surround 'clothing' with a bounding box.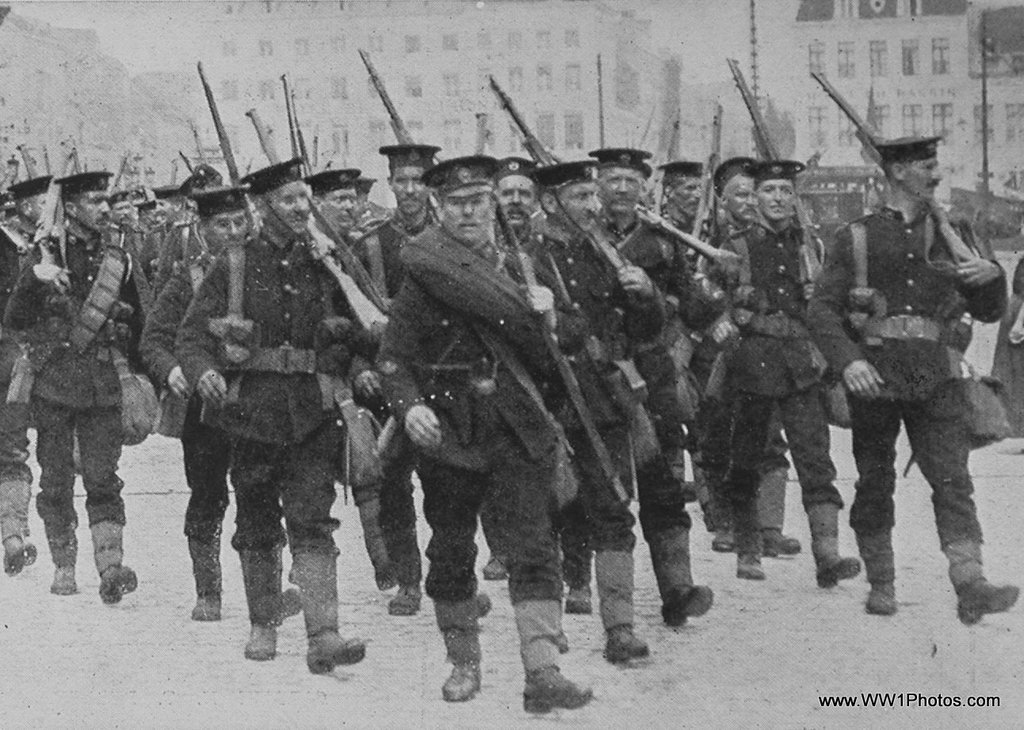
(349, 200, 380, 227).
